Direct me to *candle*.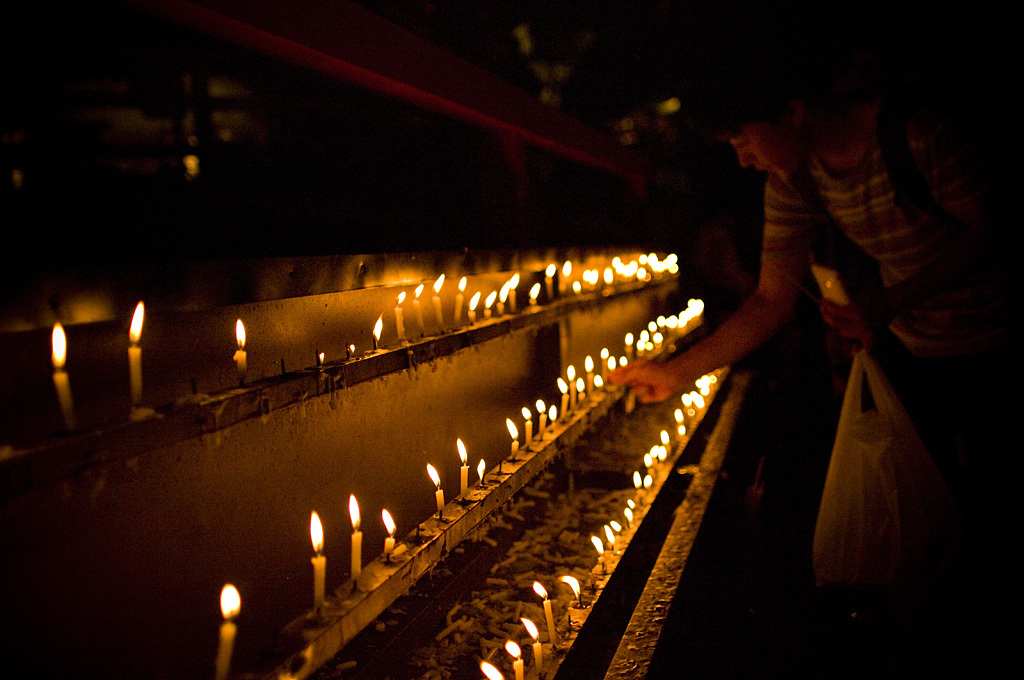
Direction: (54, 325, 68, 425).
